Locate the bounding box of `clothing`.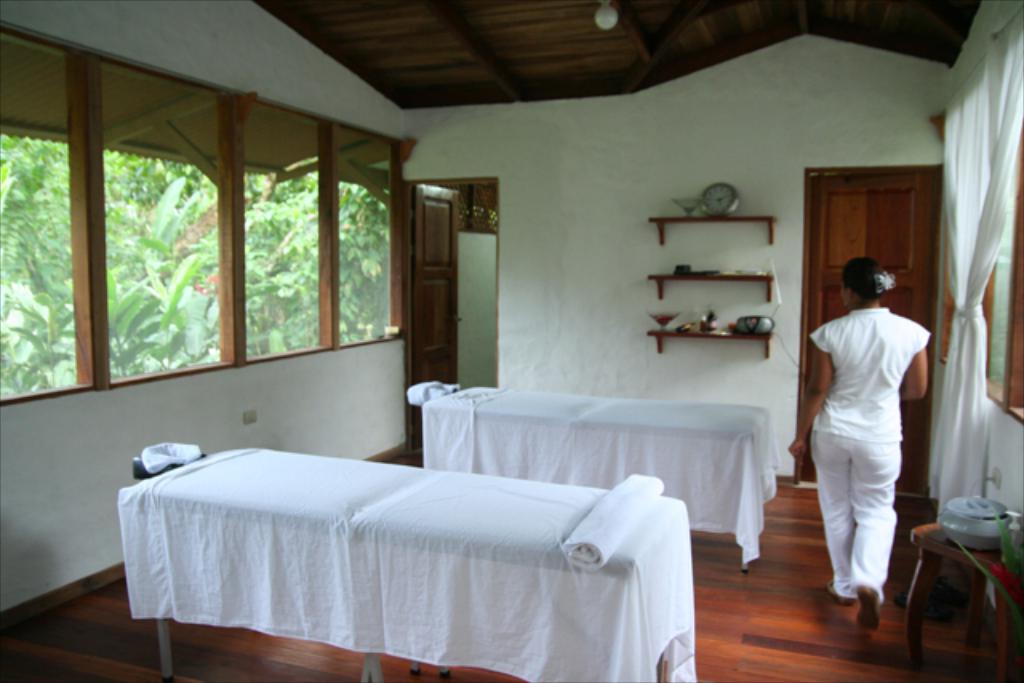
Bounding box: [x1=810, y1=270, x2=926, y2=587].
